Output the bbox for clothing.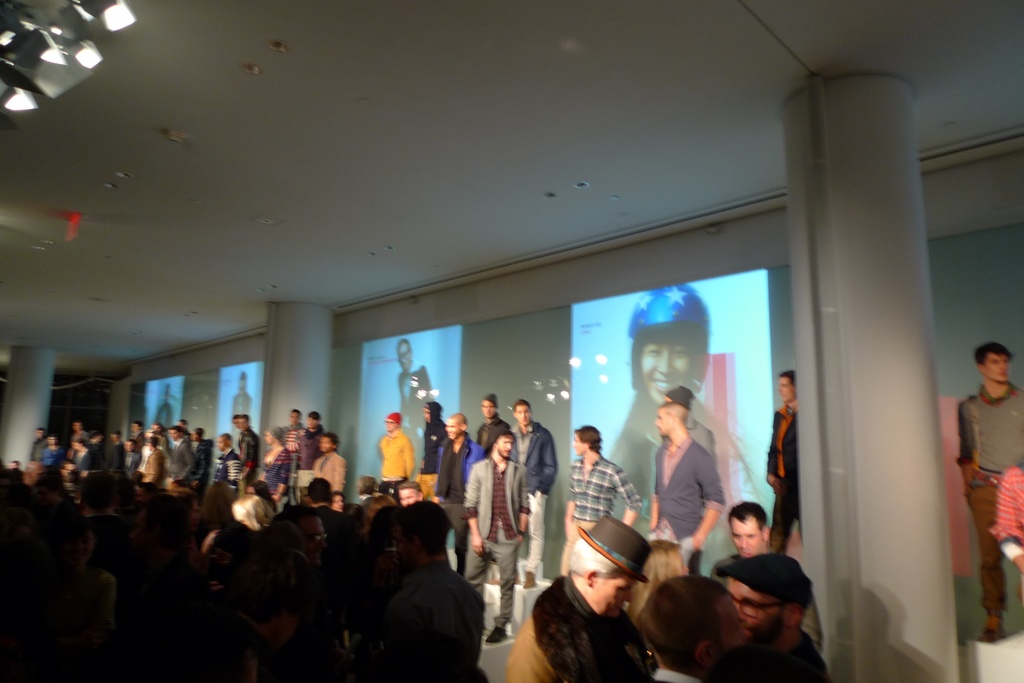
[left=770, top=637, right=837, bottom=679].
